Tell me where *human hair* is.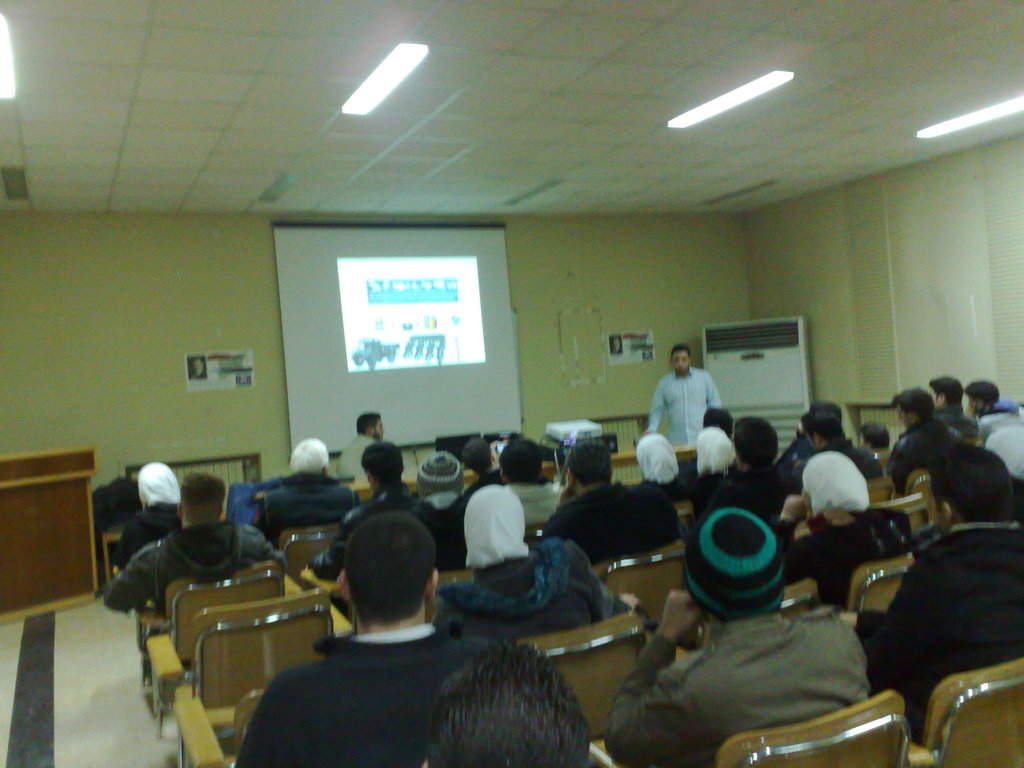
*human hair* is at bbox=(801, 410, 838, 444).
